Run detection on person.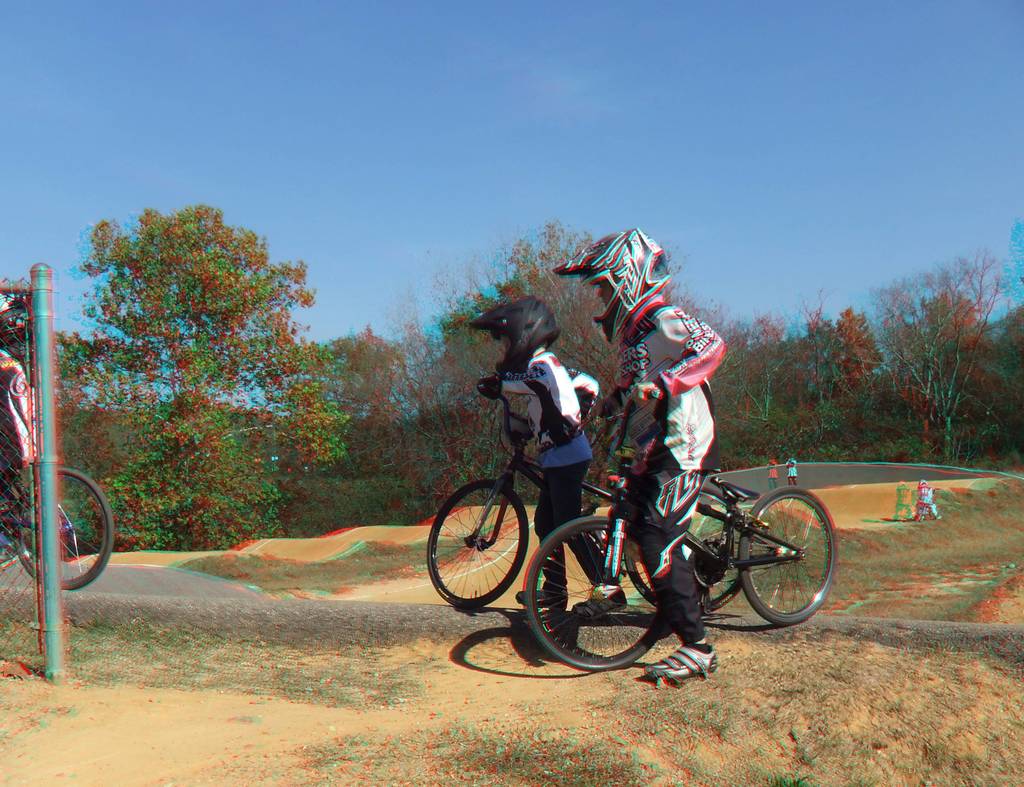
Result: 538 227 735 682.
